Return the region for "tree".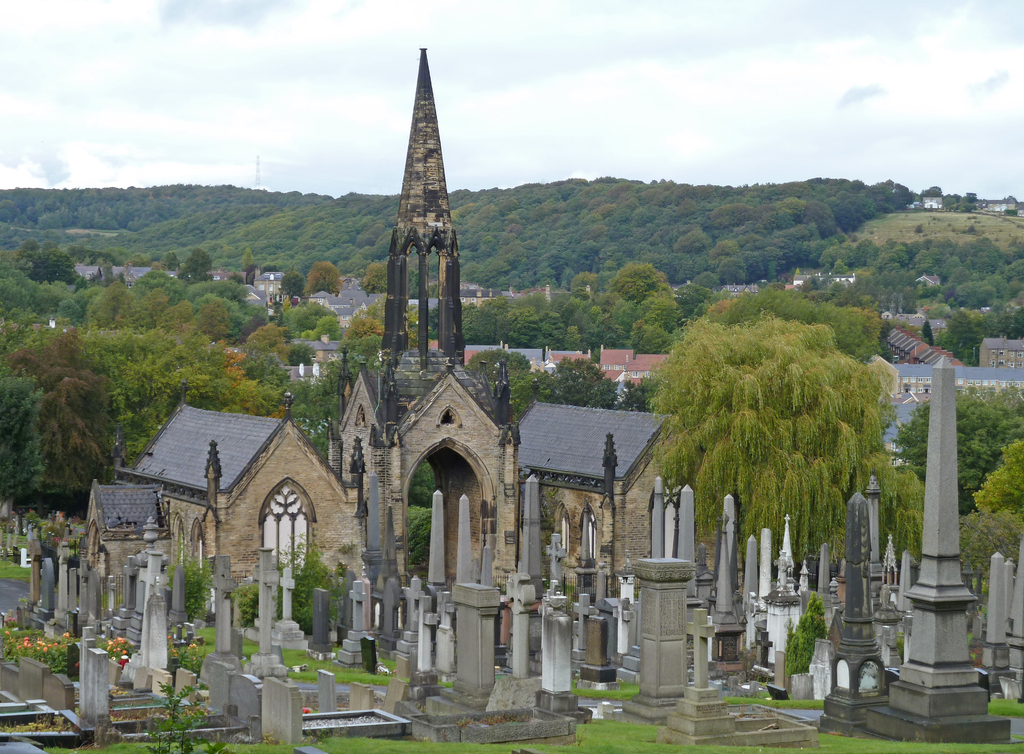
{"x1": 294, "y1": 297, "x2": 339, "y2": 331}.
